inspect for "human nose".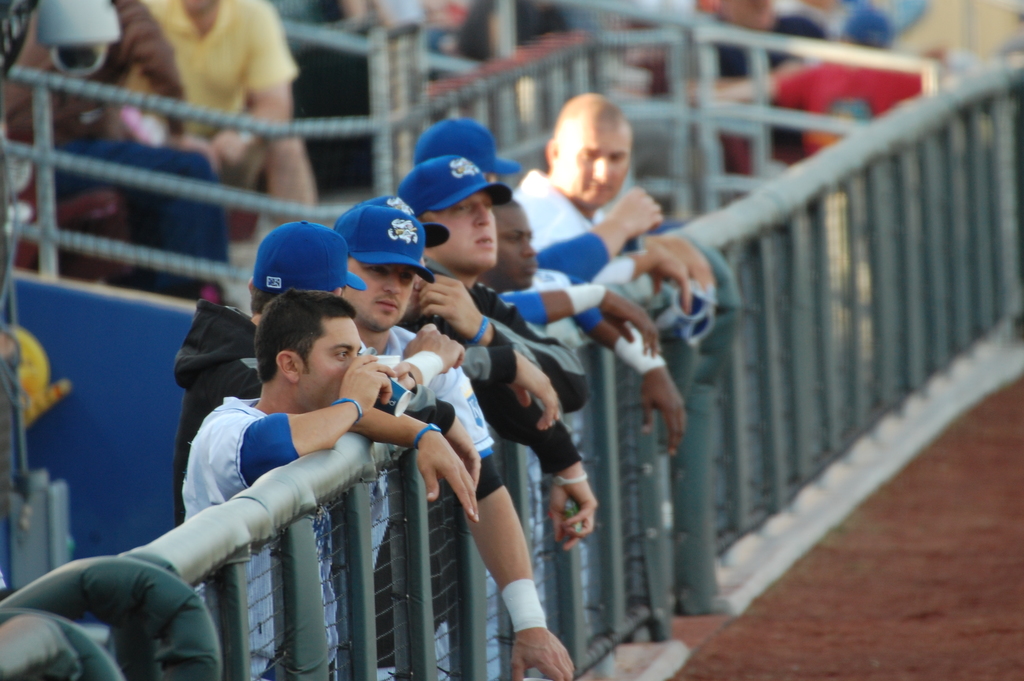
Inspection: bbox(524, 235, 536, 256).
